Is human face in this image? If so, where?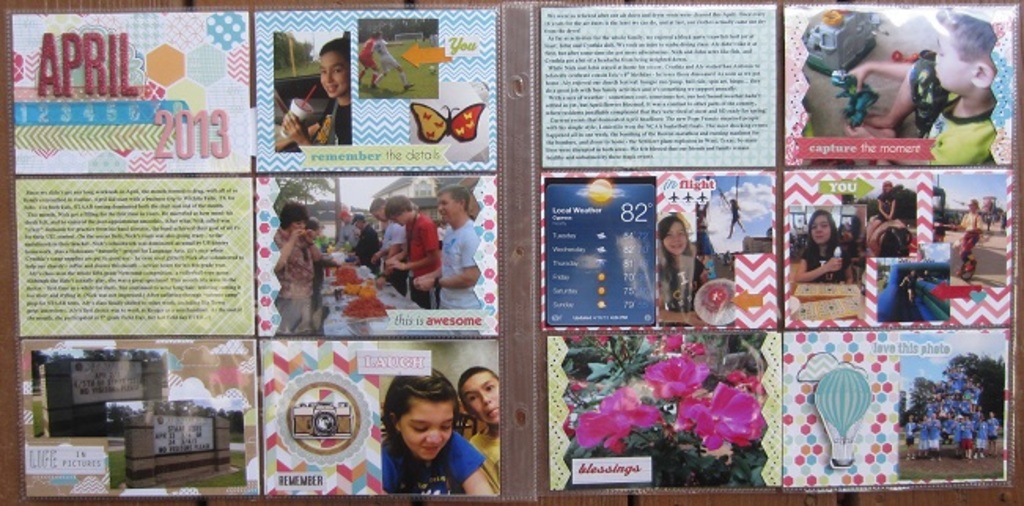
Yes, at l=661, t=220, r=689, b=258.
